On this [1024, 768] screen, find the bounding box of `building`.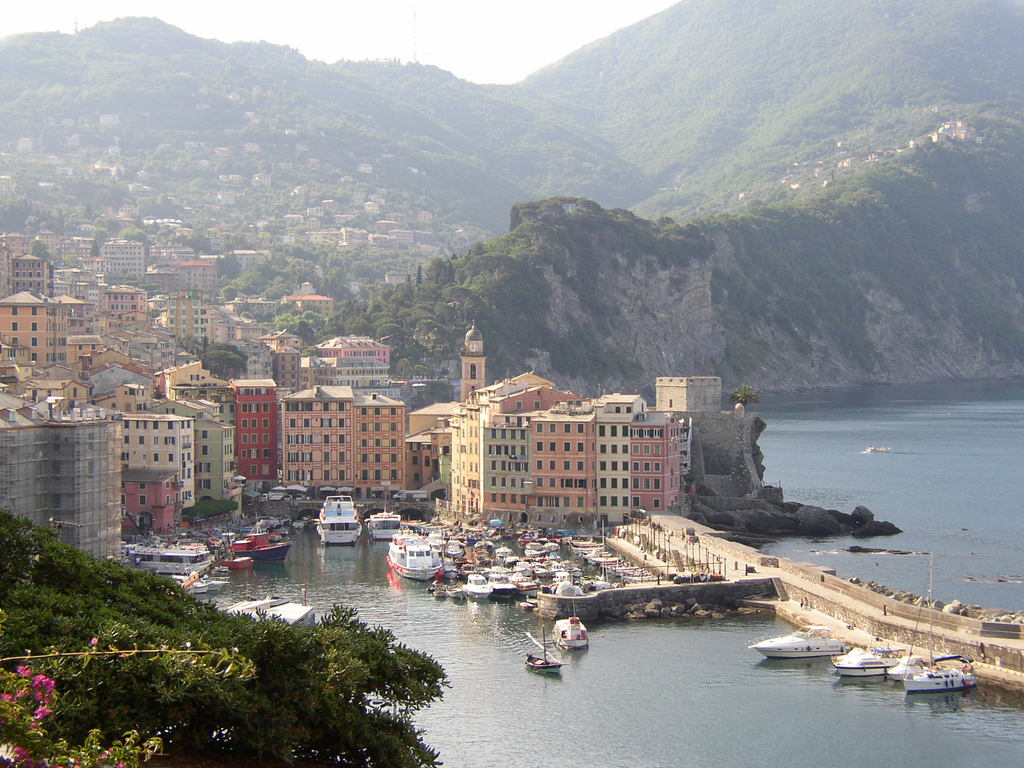
Bounding box: 175, 260, 217, 291.
